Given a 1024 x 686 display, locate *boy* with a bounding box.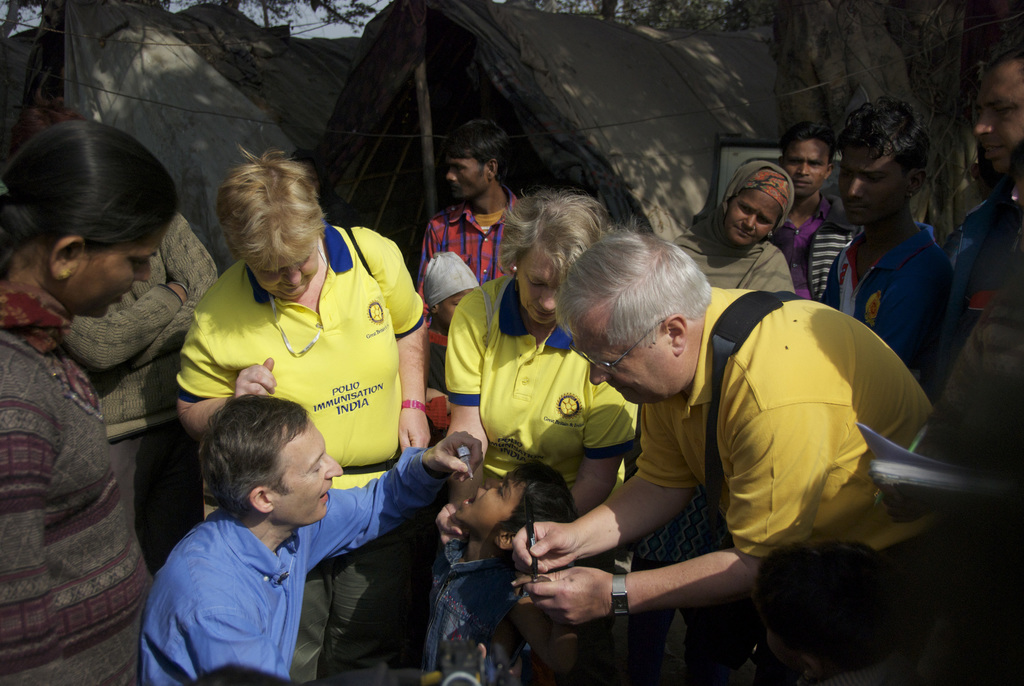
Located: [left=410, top=450, right=589, bottom=685].
